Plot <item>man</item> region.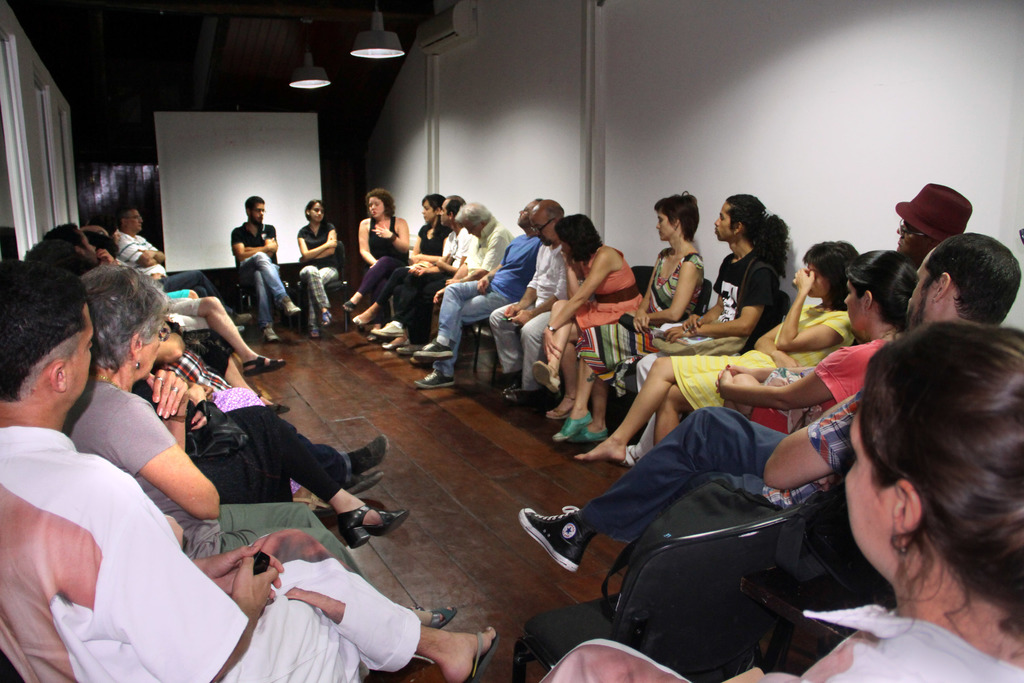
Plotted at 438, 199, 510, 304.
